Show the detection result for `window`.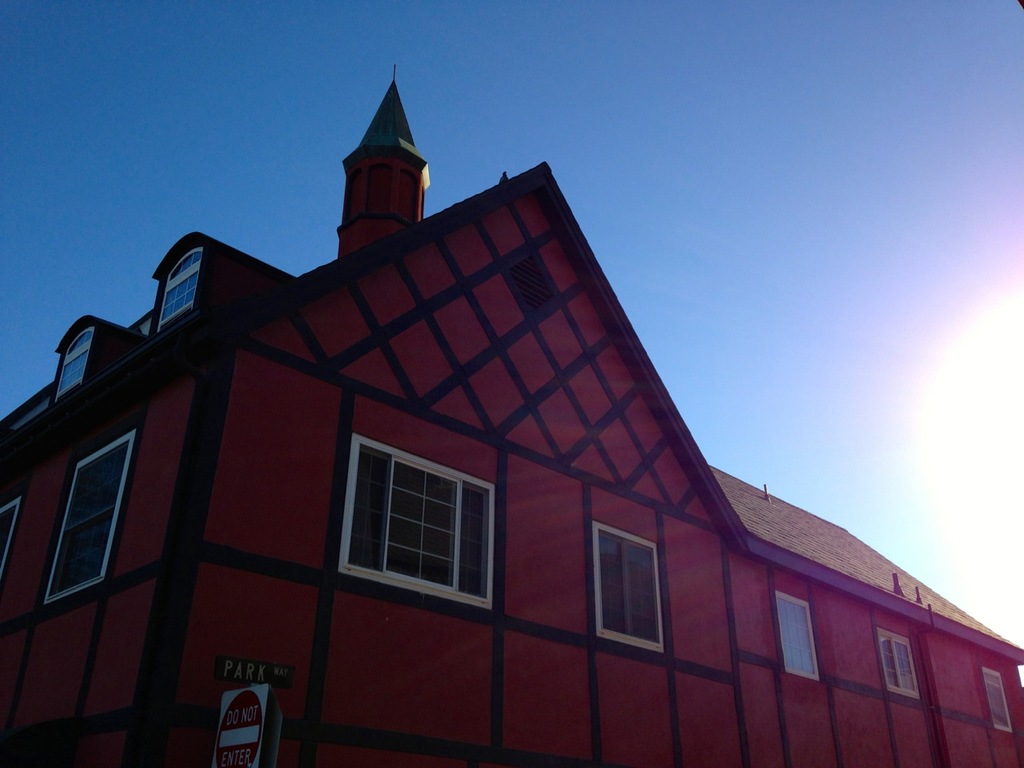
bbox=(873, 629, 921, 699).
